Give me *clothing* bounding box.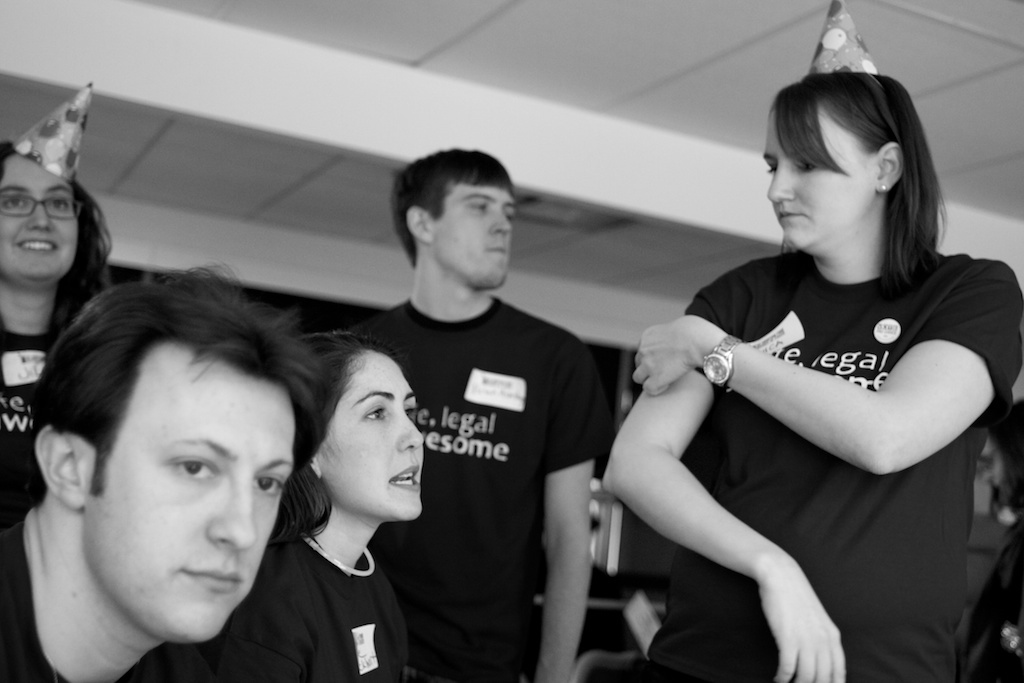
box=[0, 320, 55, 514].
